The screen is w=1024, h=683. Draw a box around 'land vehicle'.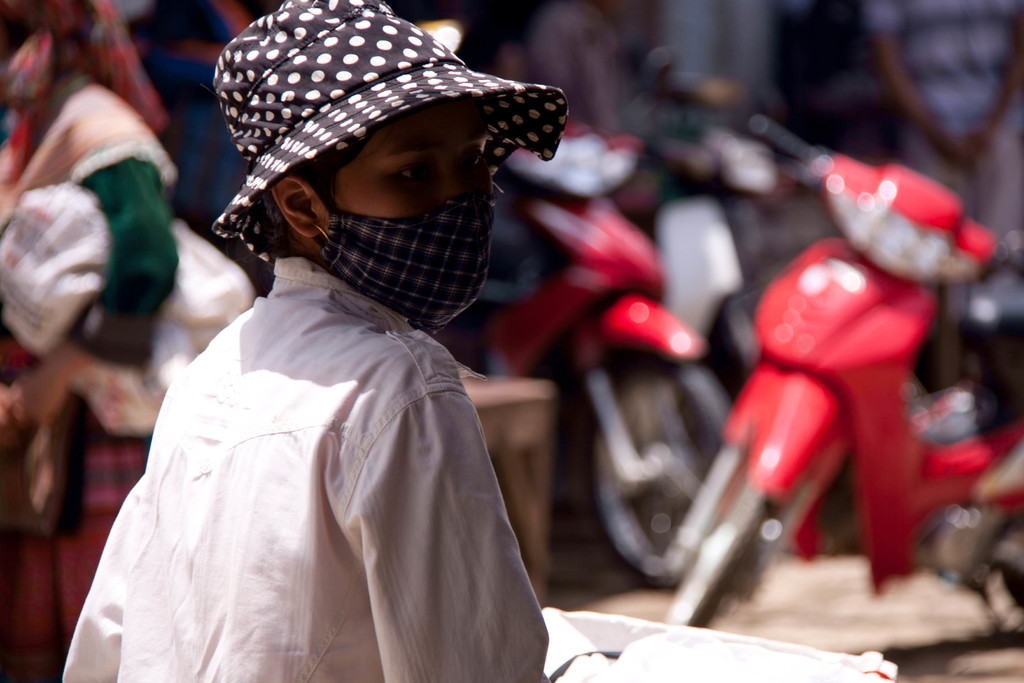
box(436, 124, 760, 591).
